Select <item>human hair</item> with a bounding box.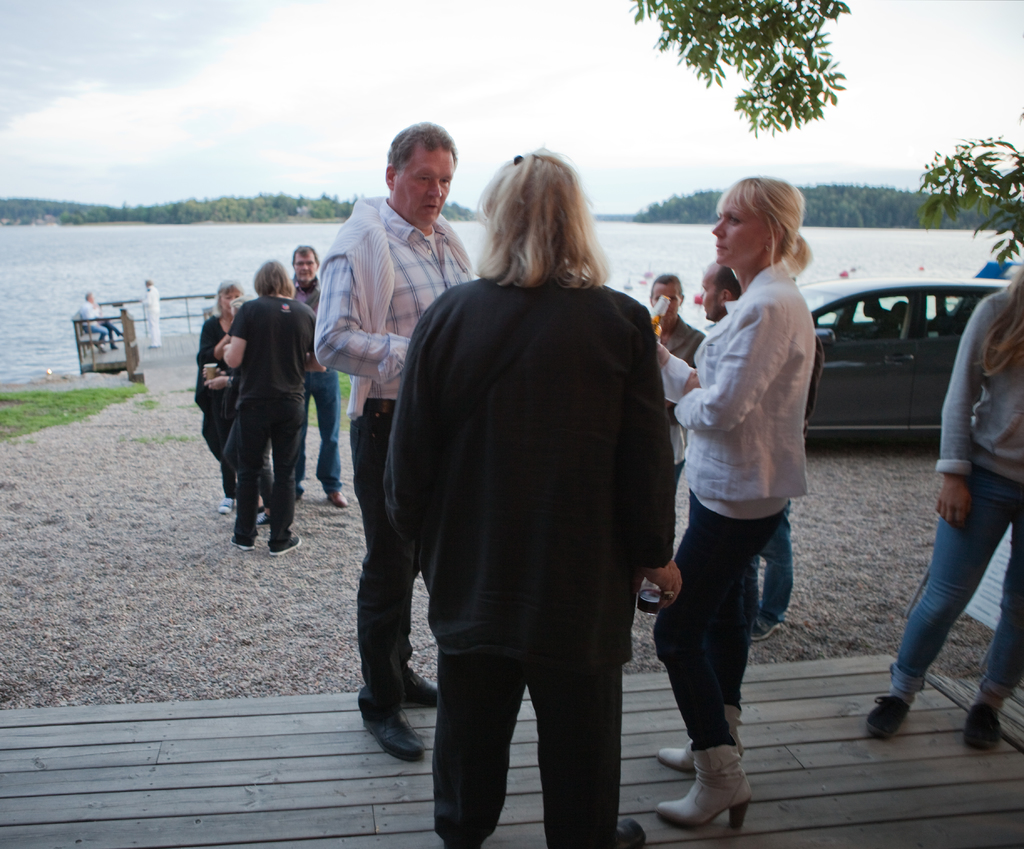
[x1=215, y1=284, x2=241, y2=306].
